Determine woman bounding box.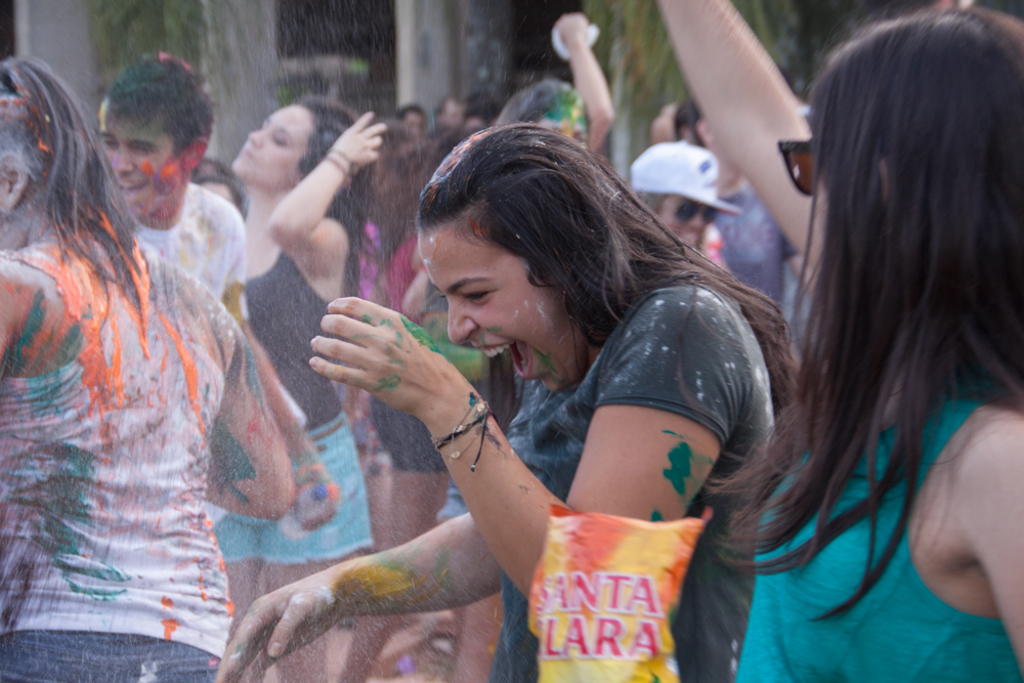
Determined: pyautogui.locateOnScreen(0, 59, 296, 682).
